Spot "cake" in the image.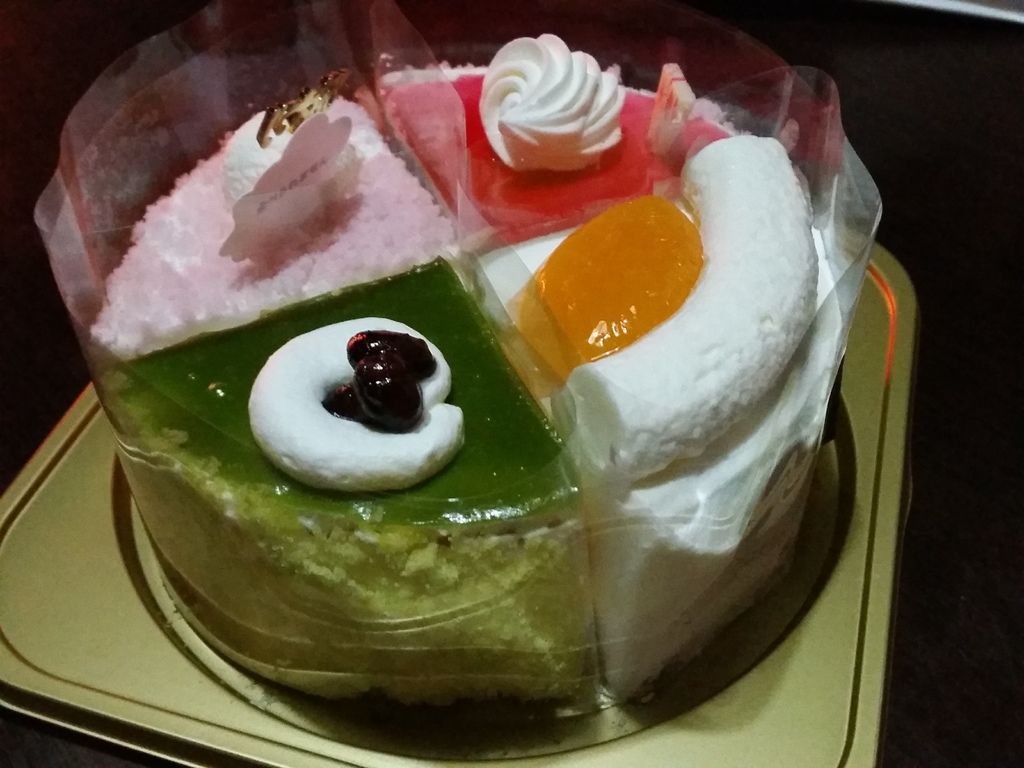
"cake" found at l=468, t=113, r=858, b=704.
